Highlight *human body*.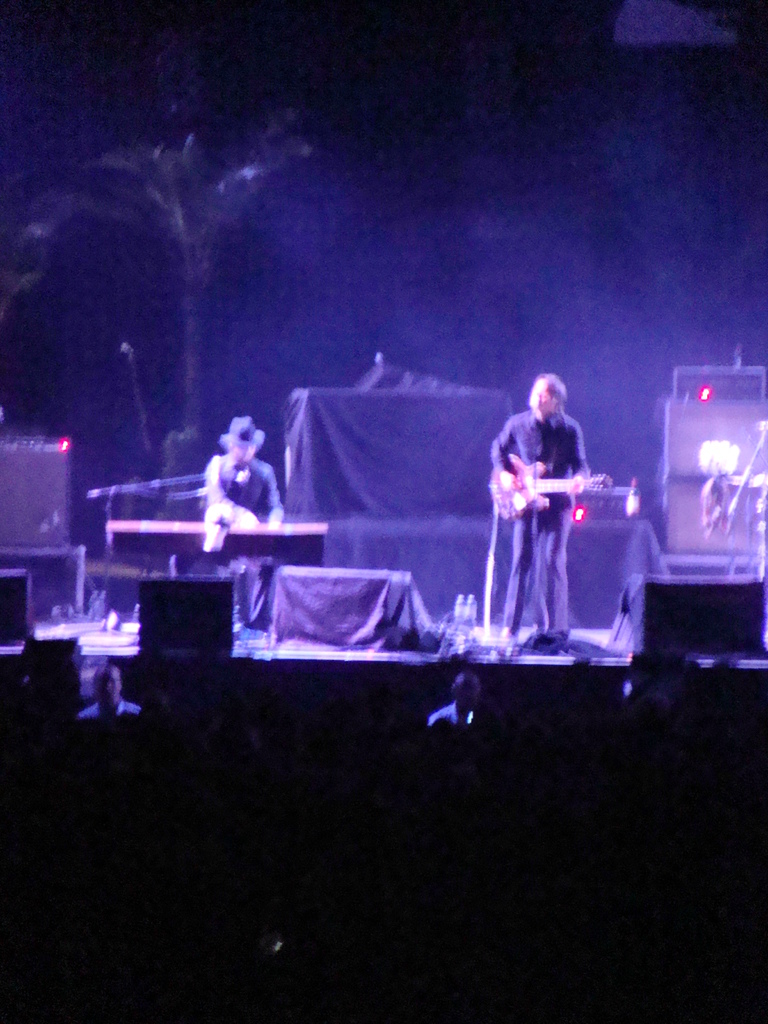
Highlighted region: 72/652/138/715.
